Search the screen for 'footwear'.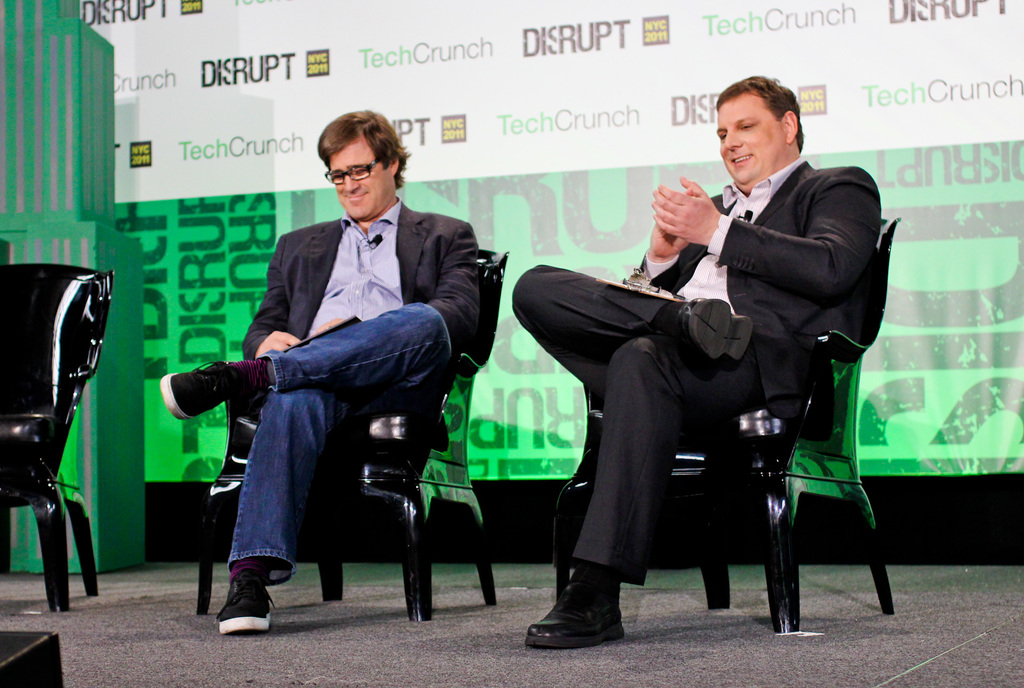
Found at [218, 559, 273, 634].
